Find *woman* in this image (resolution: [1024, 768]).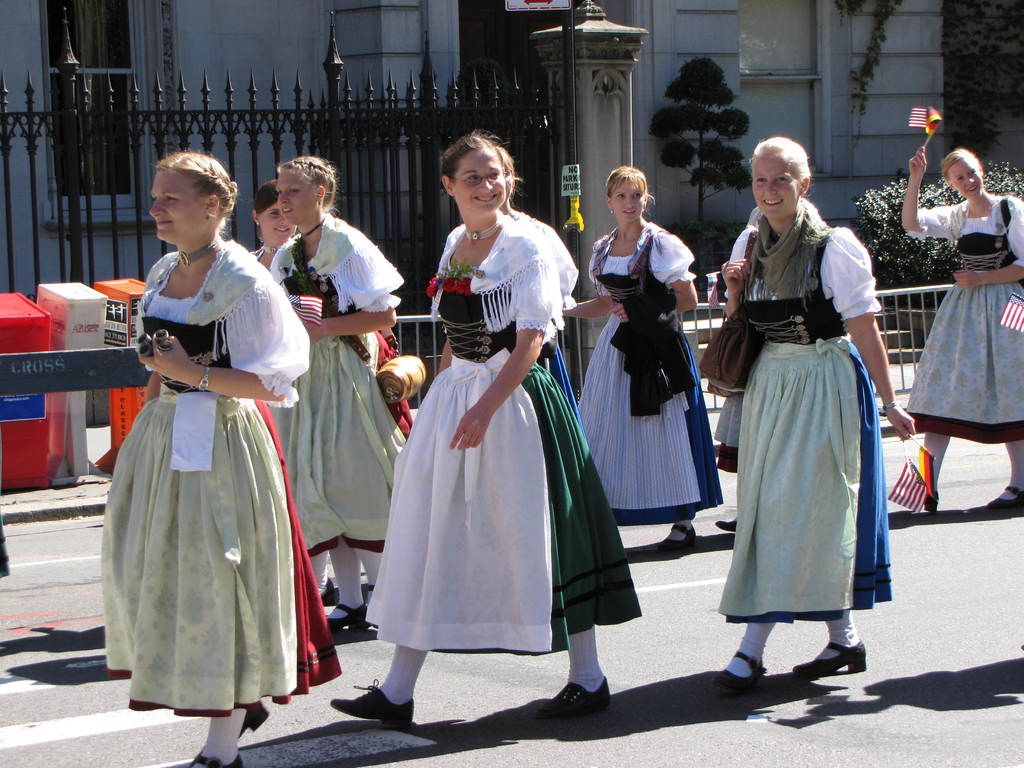
(left=573, top=166, right=728, bottom=549).
